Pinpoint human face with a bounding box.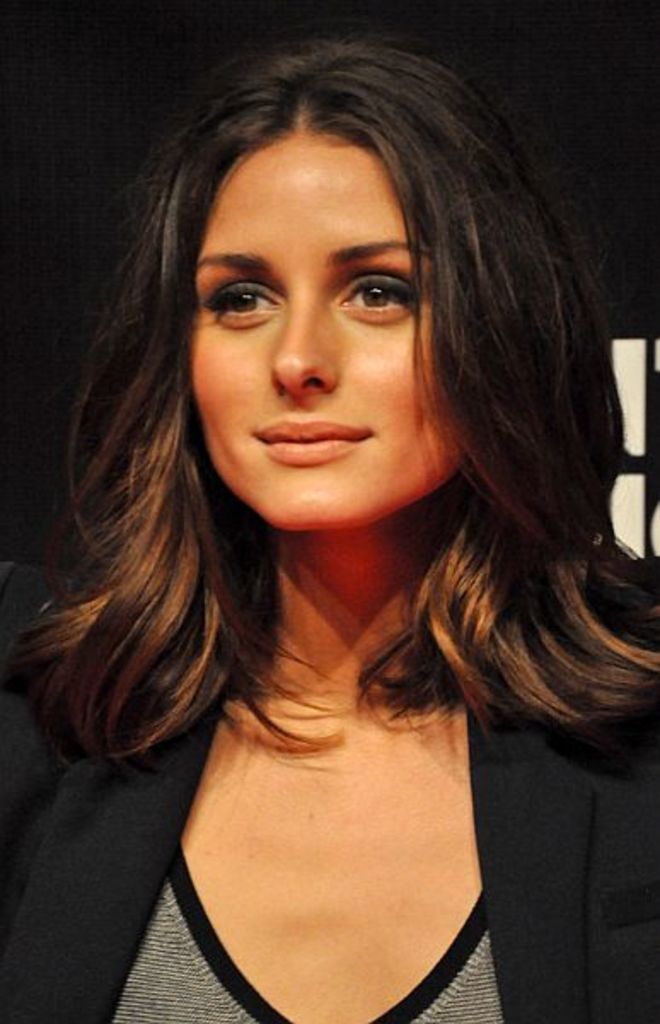
l=188, t=89, r=467, b=517.
